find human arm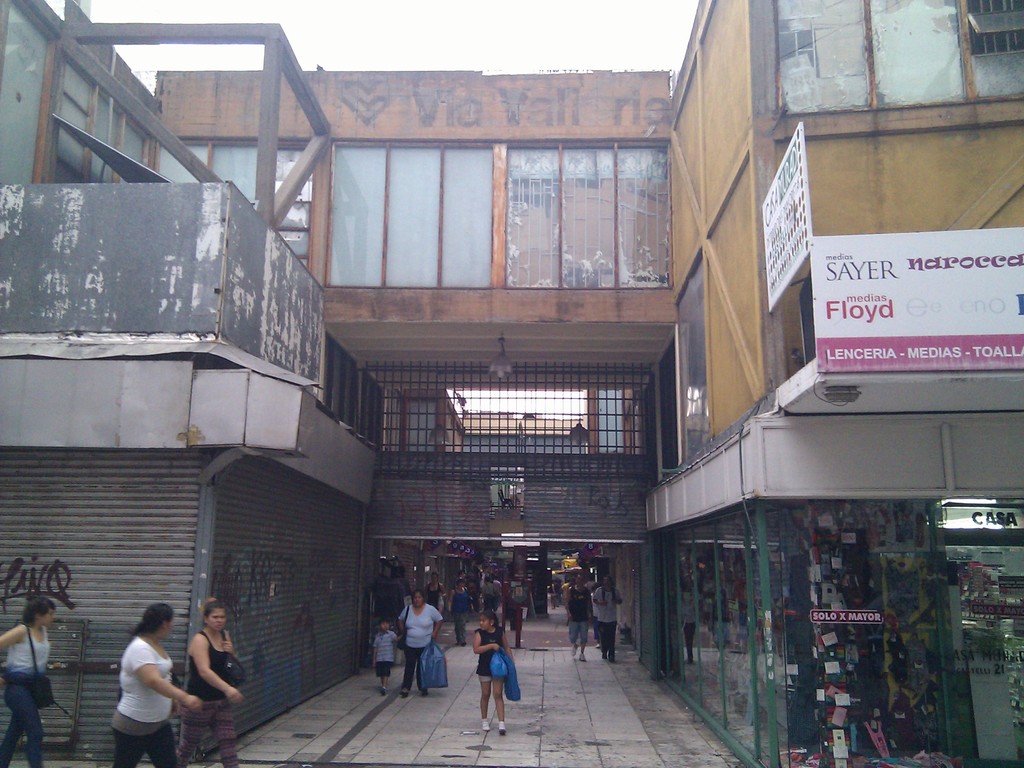
x1=615 y1=588 x2=624 y2=607
